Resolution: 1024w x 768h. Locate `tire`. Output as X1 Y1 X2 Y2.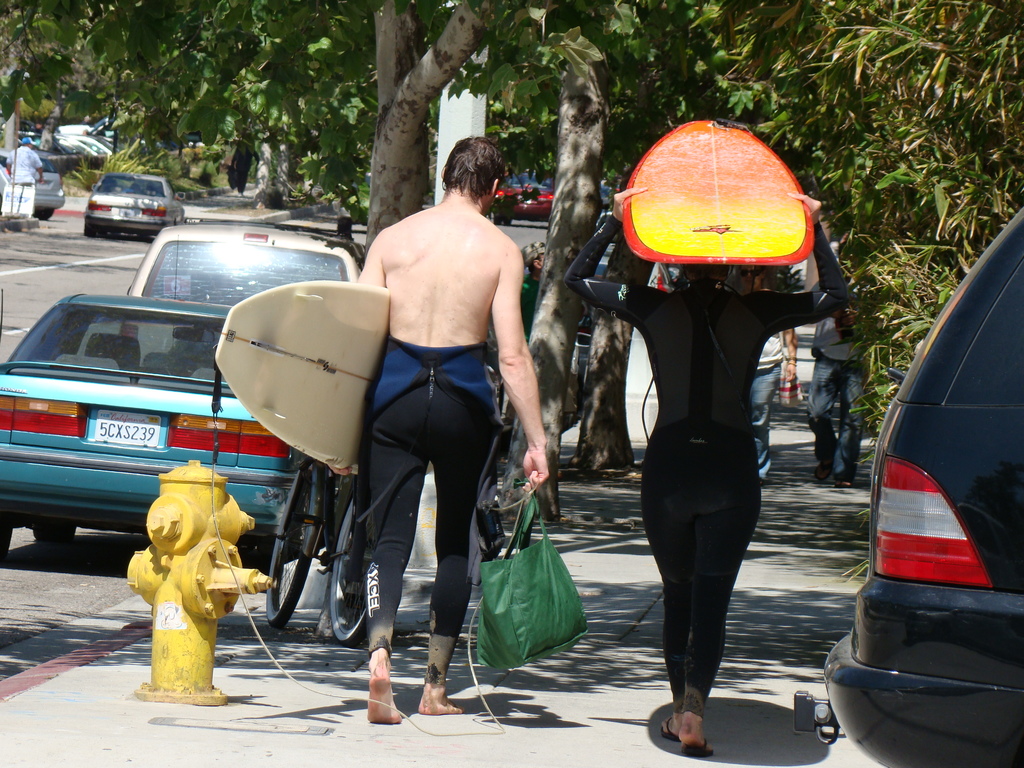
262 461 327 627.
